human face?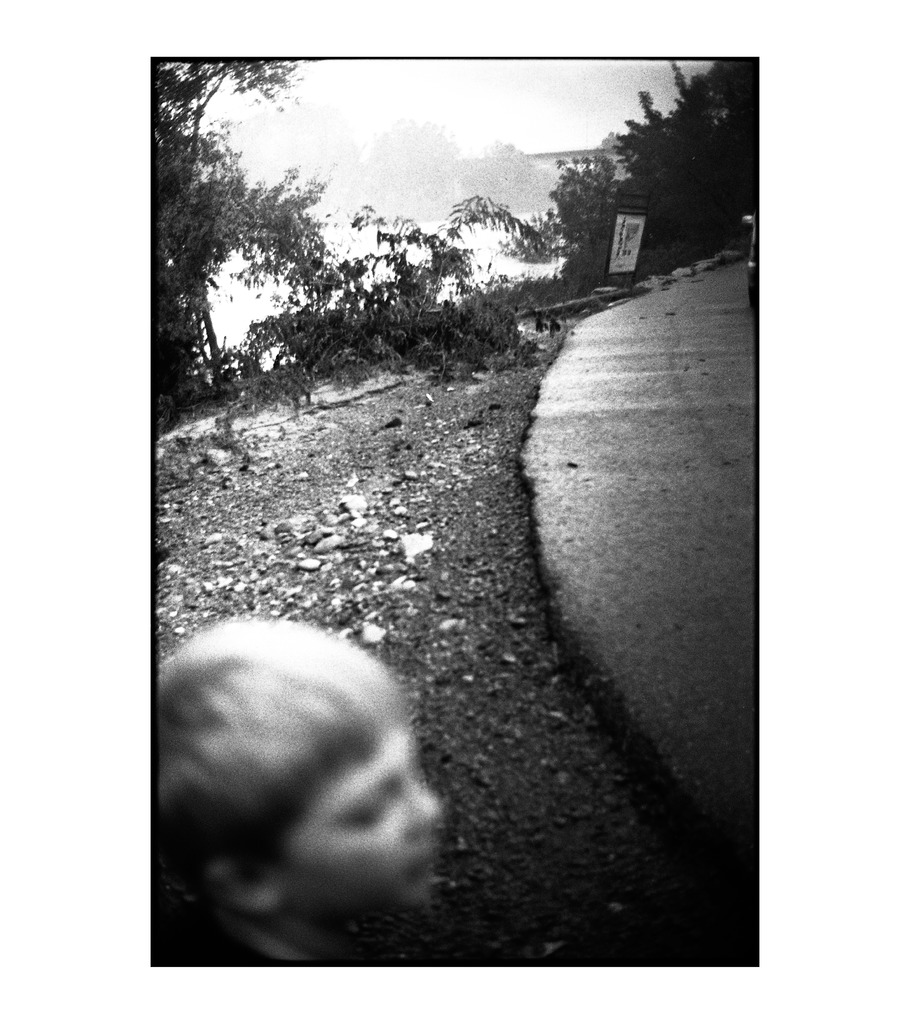
detection(286, 715, 438, 920)
